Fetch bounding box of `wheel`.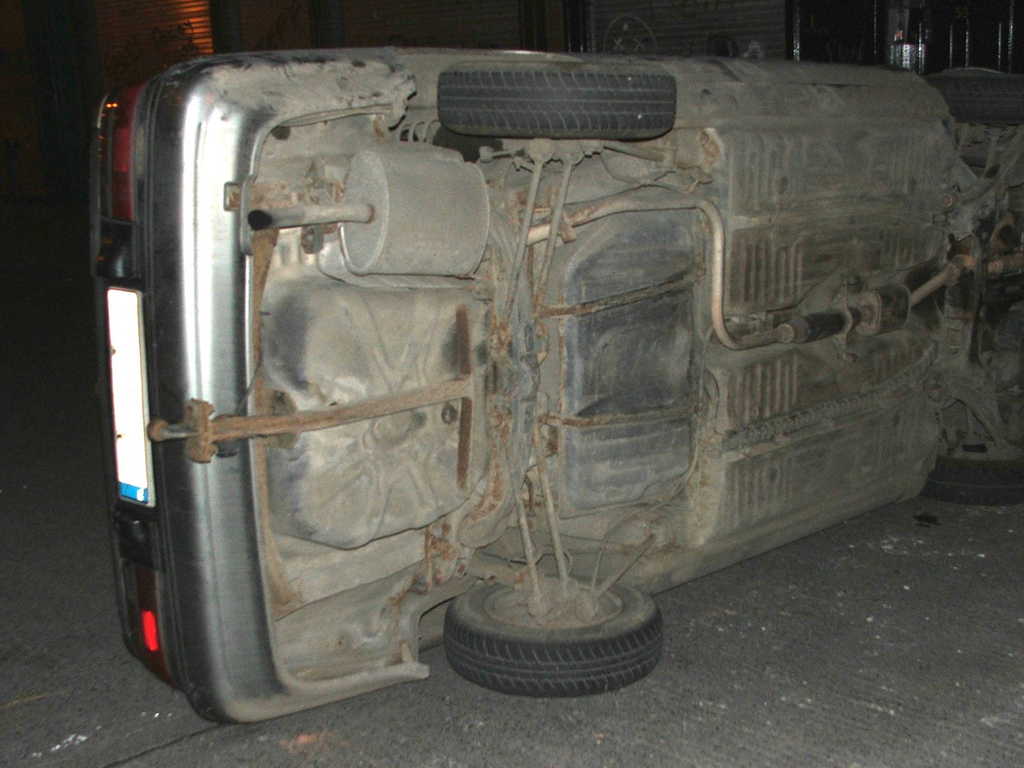
Bbox: Rect(925, 452, 1023, 507).
